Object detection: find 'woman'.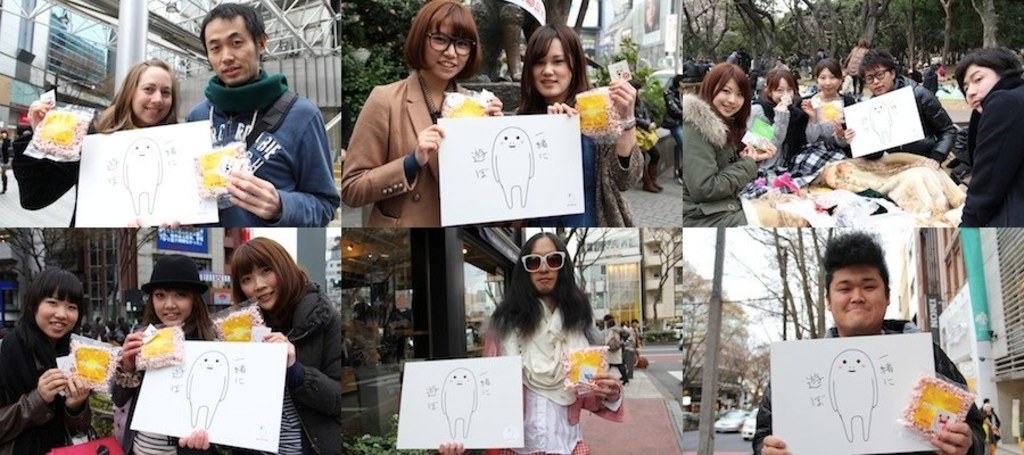
(x1=470, y1=208, x2=618, y2=454).
